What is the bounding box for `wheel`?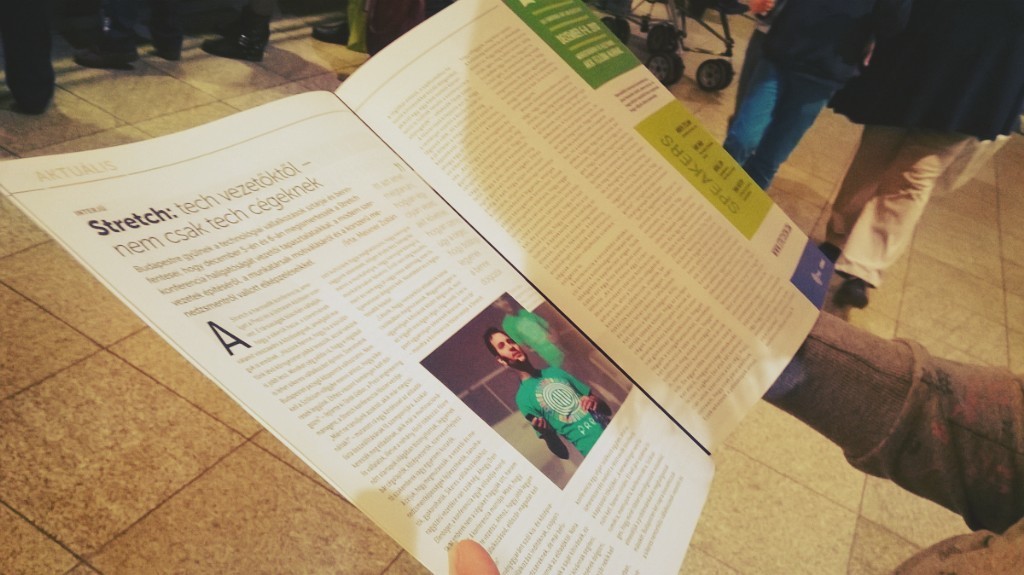
region(650, 56, 684, 87).
